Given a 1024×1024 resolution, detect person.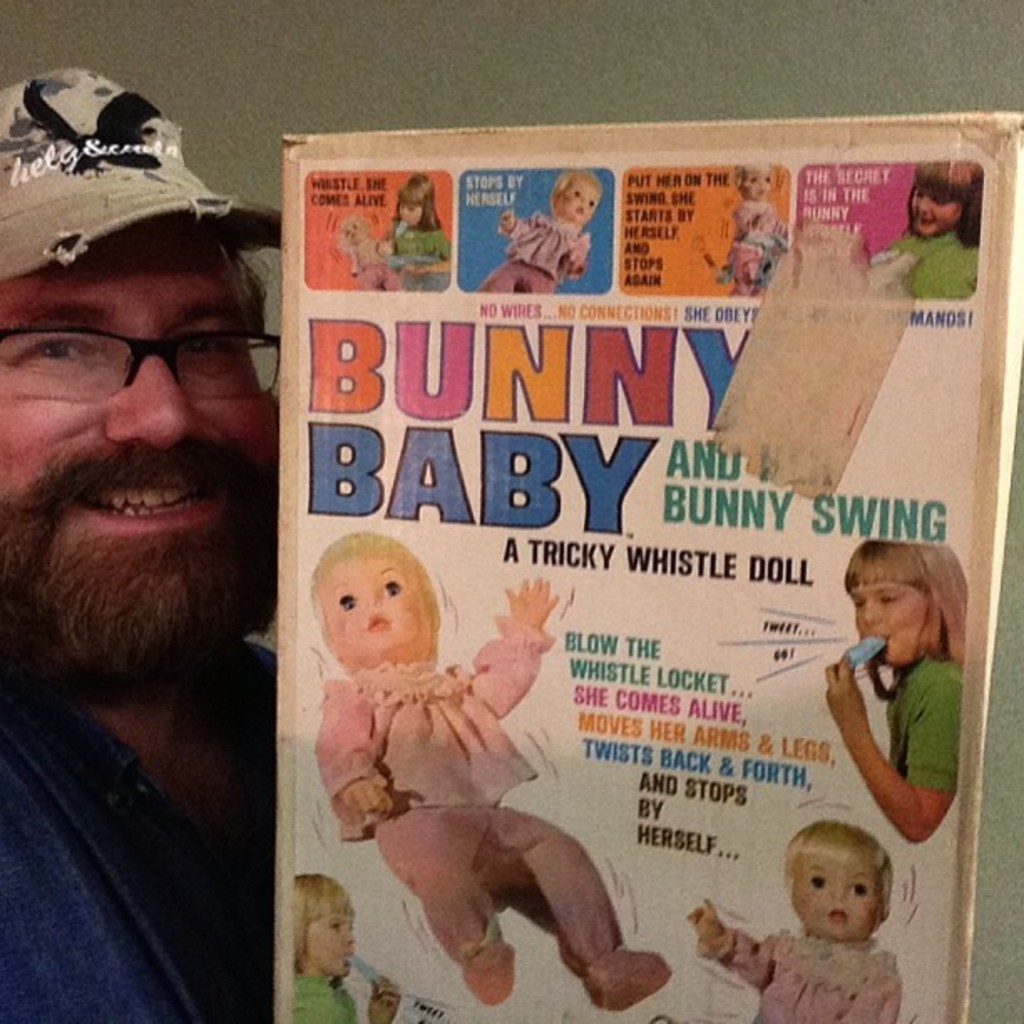
Rect(328, 520, 644, 1016).
